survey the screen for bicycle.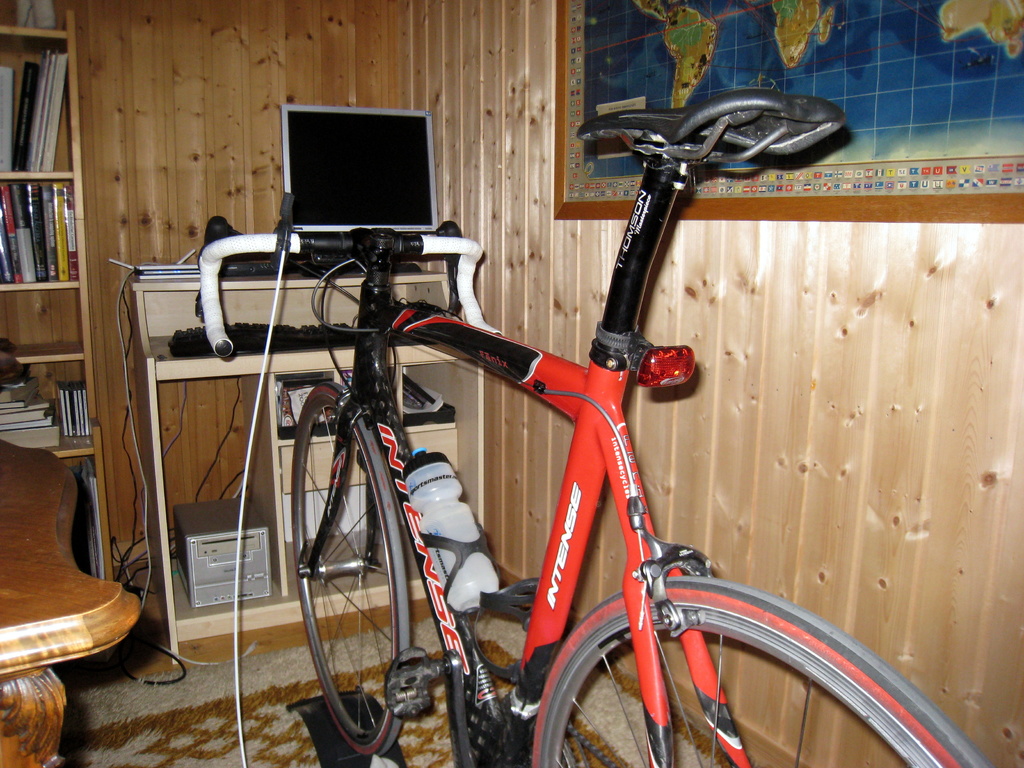
Survey found: 195 86 957 757.
